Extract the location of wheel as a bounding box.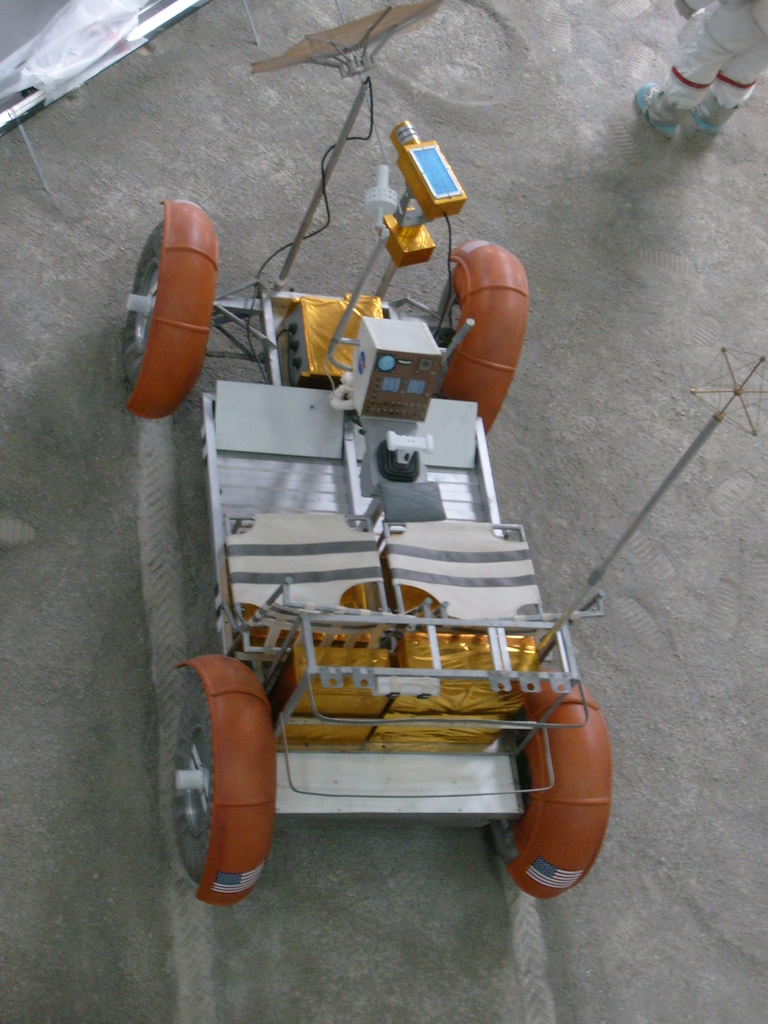
crop(157, 674, 215, 909).
